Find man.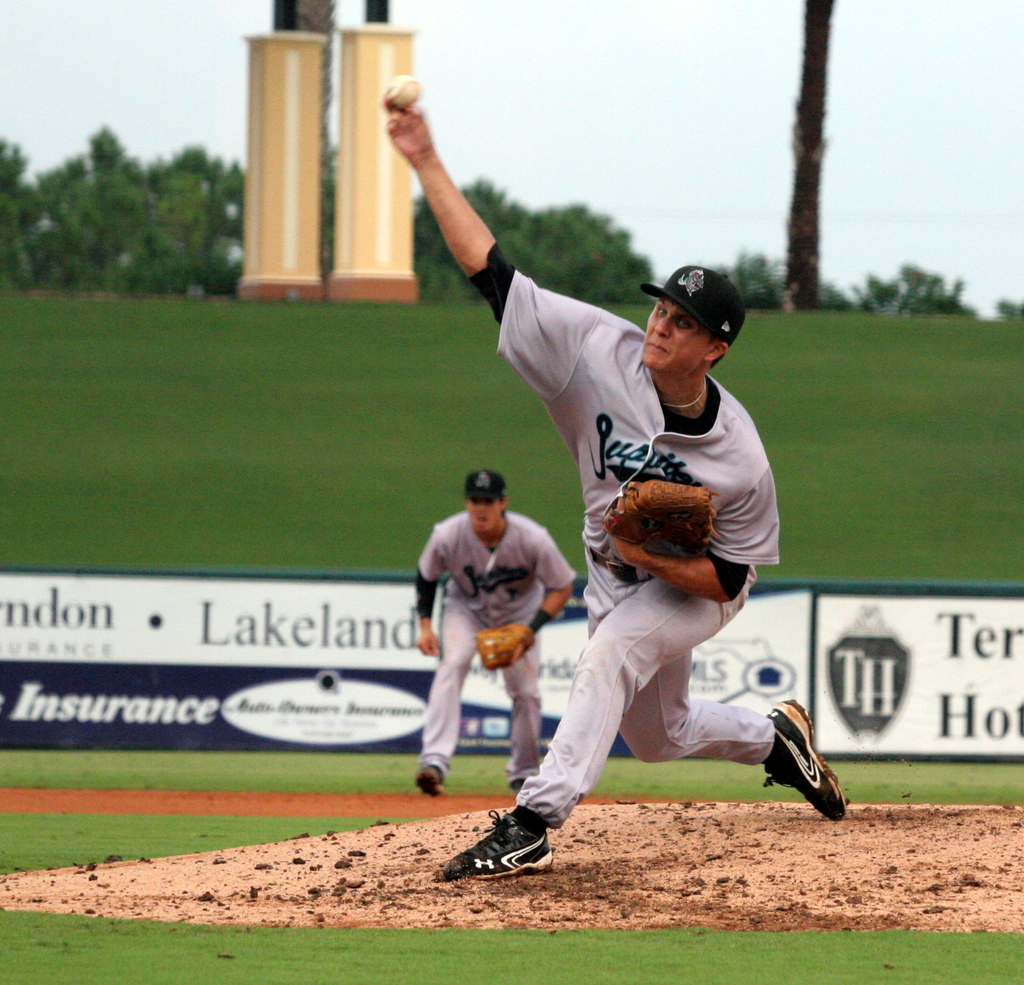
(382, 98, 849, 873).
